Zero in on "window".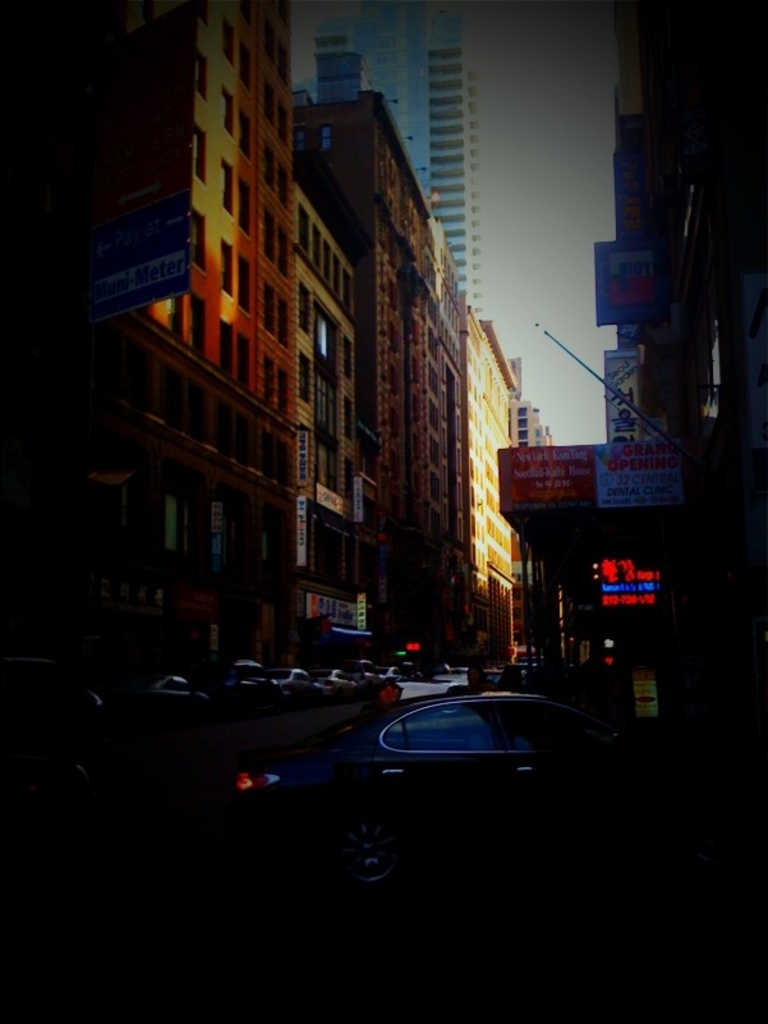
Zeroed in: rect(219, 13, 242, 68).
